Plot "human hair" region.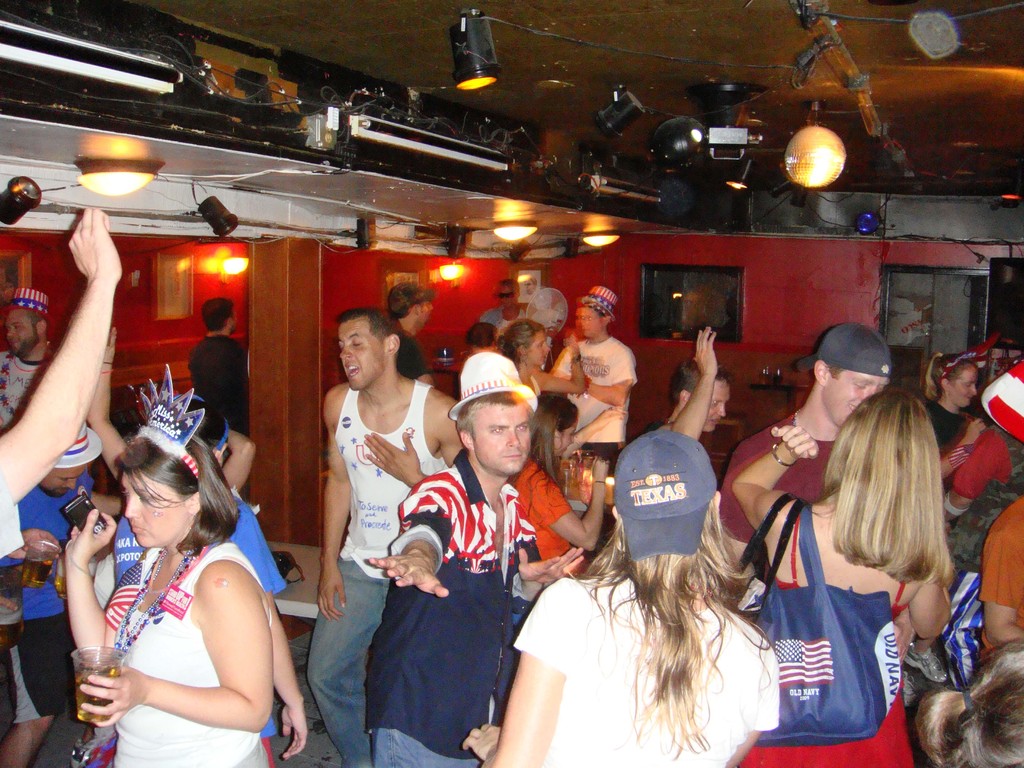
Plotted at select_region(670, 360, 732, 410).
